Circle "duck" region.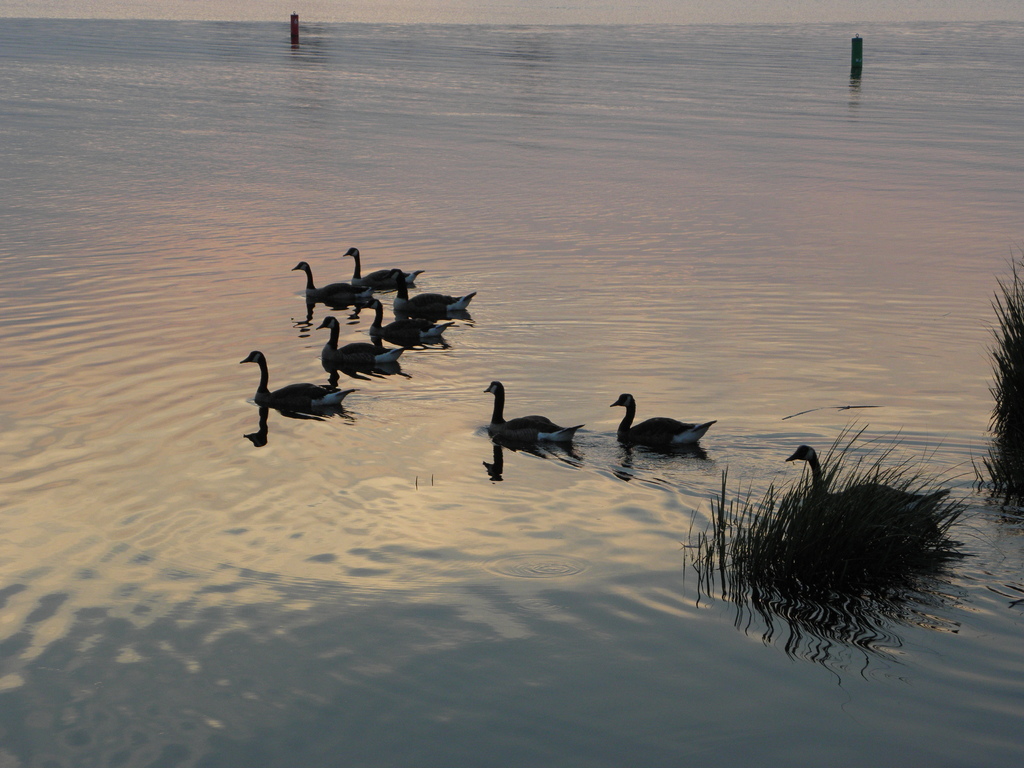
Region: 488:376:585:450.
